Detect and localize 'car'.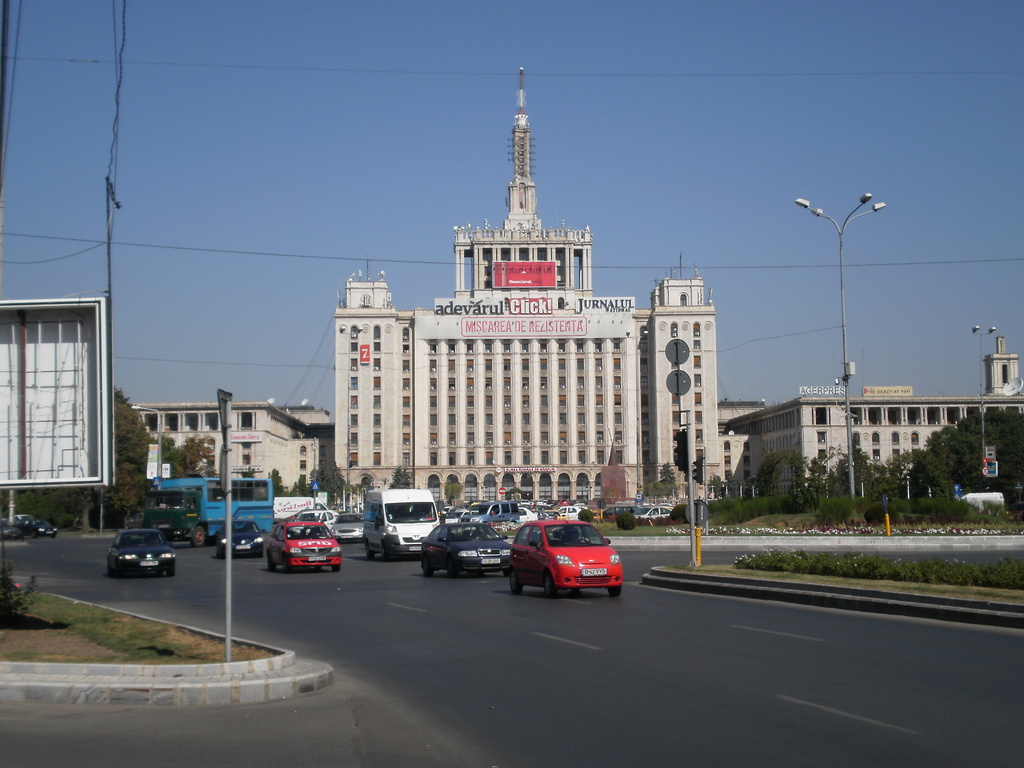
Localized at 8:514:60:538.
